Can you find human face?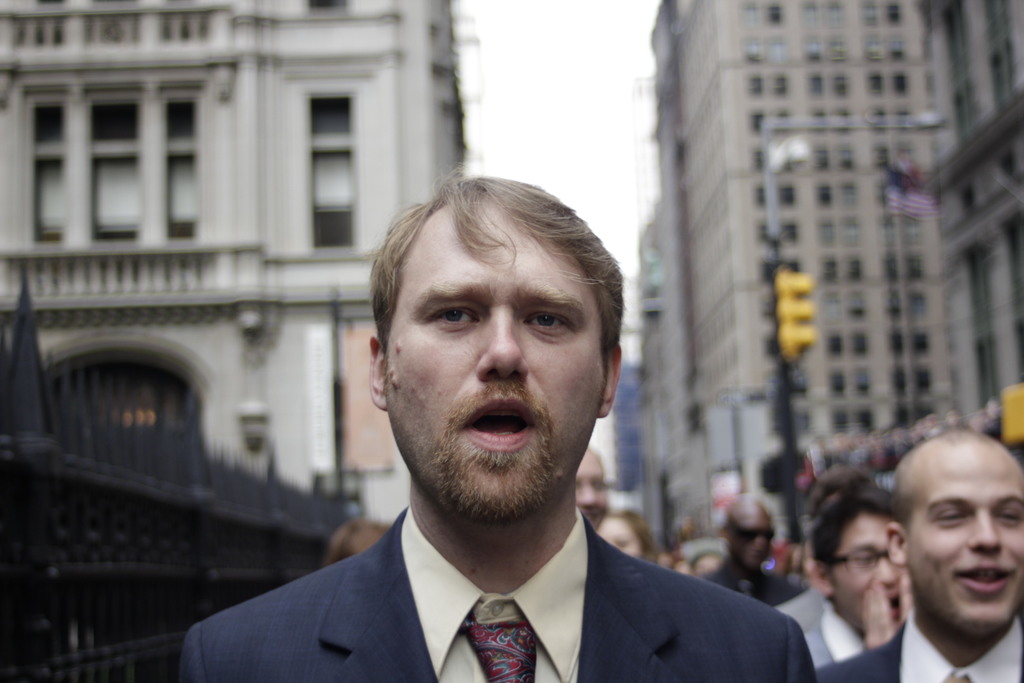
Yes, bounding box: bbox(572, 462, 609, 525).
